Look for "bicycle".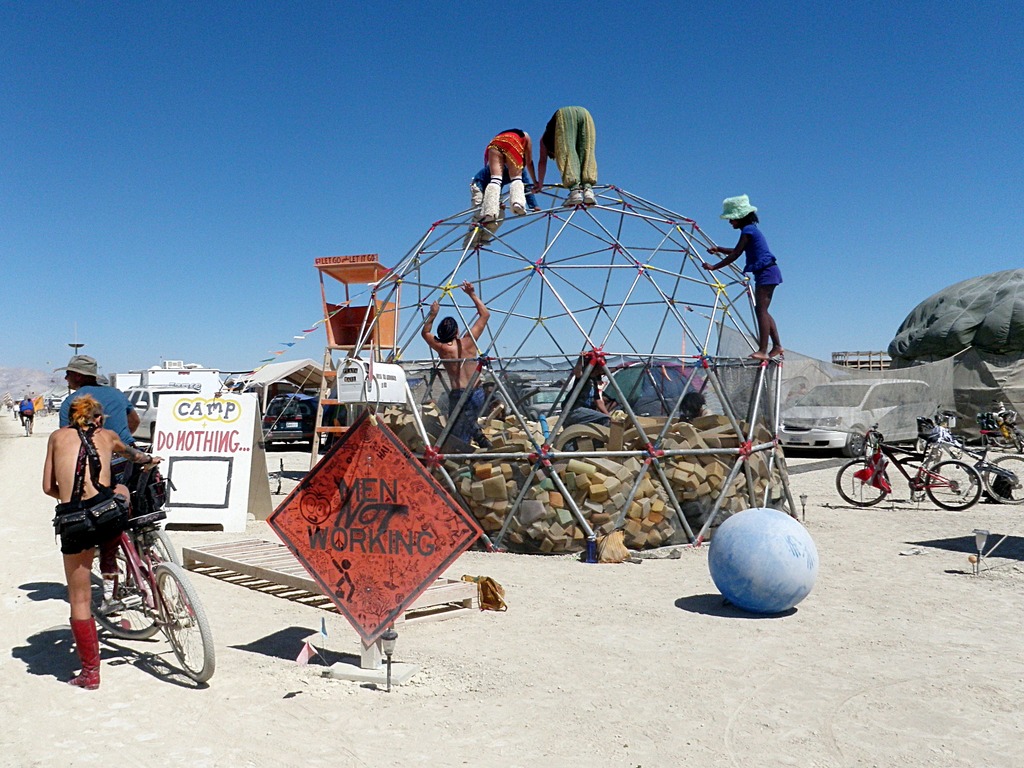
Found: 981, 408, 1023, 453.
